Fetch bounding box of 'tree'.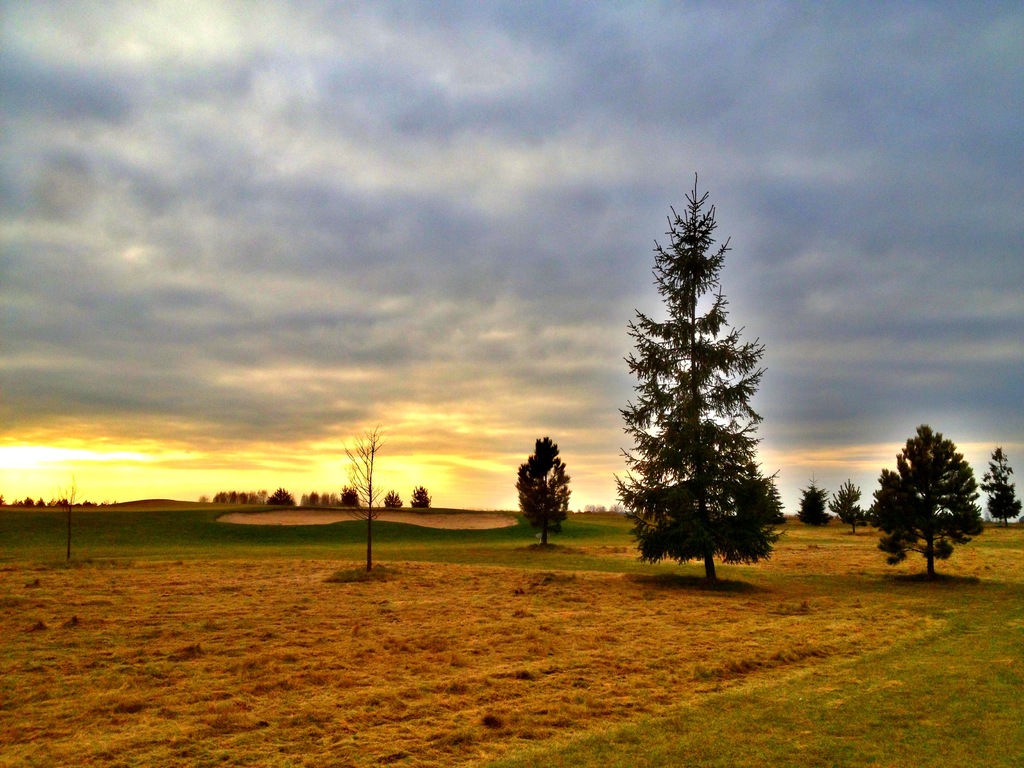
Bbox: [left=408, top=485, right=429, bottom=511].
